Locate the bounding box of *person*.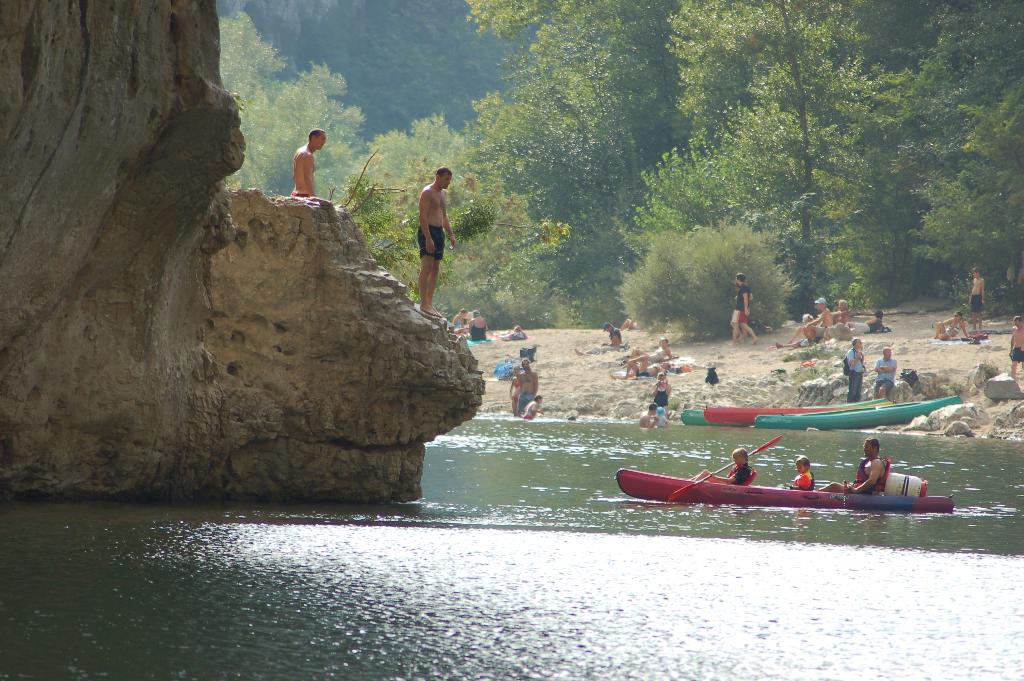
Bounding box: box=[655, 377, 666, 411].
